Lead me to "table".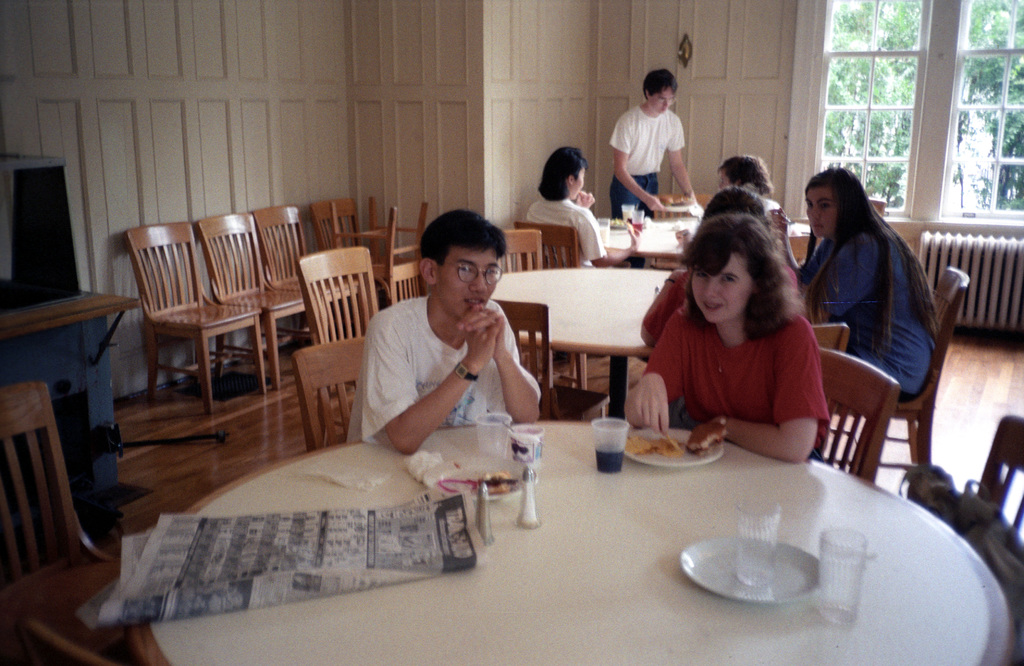
Lead to <region>486, 266, 674, 422</region>.
